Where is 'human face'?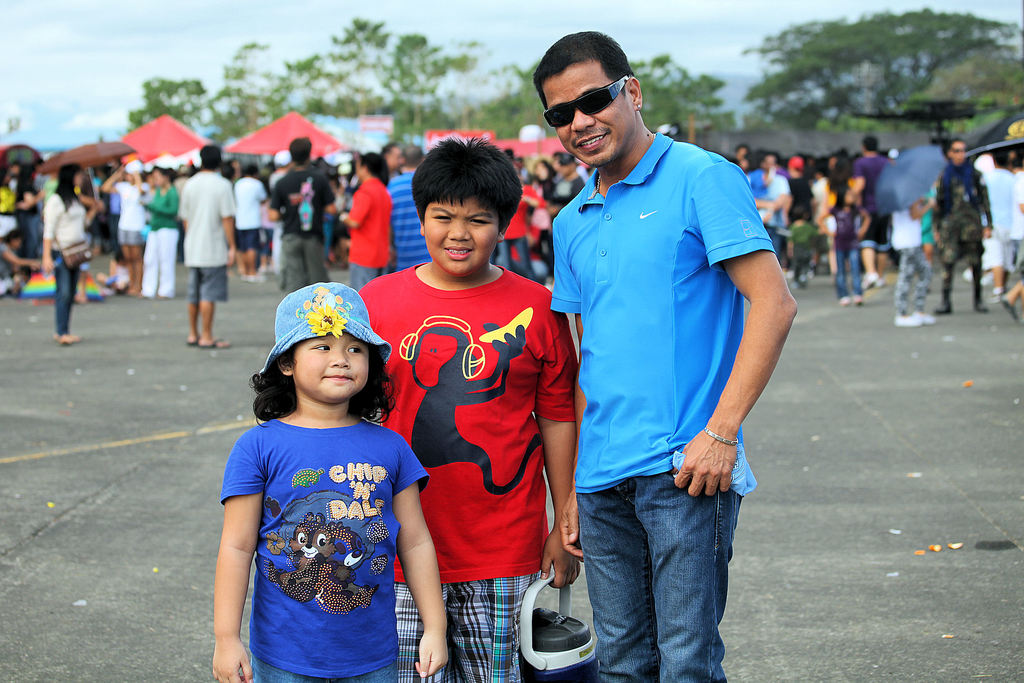
left=425, top=197, right=501, bottom=279.
